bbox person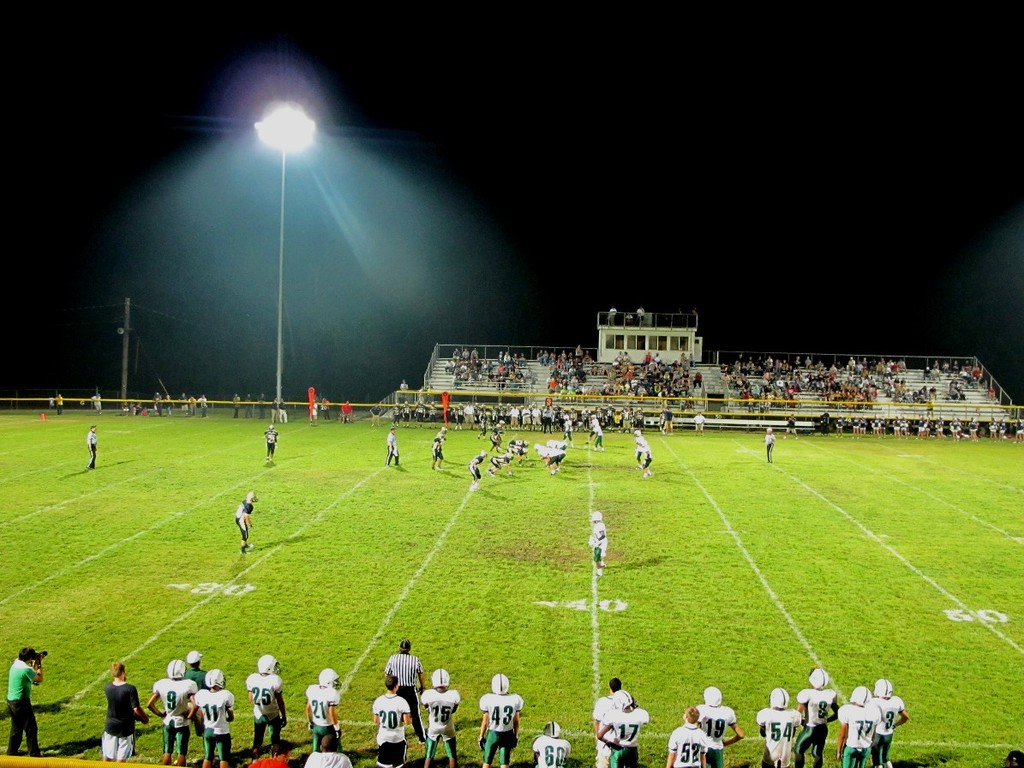
detection(198, 394, 208, 417)
